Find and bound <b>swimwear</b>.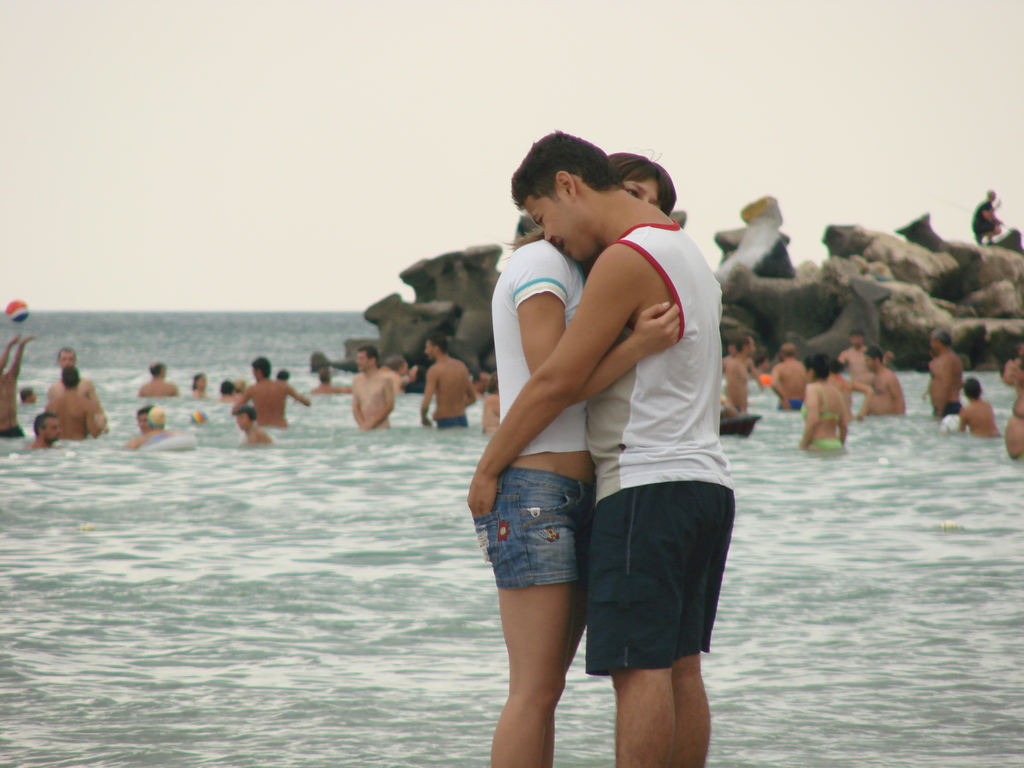
Bound: (x1=584, y1=488, x2=739, y2=673).
